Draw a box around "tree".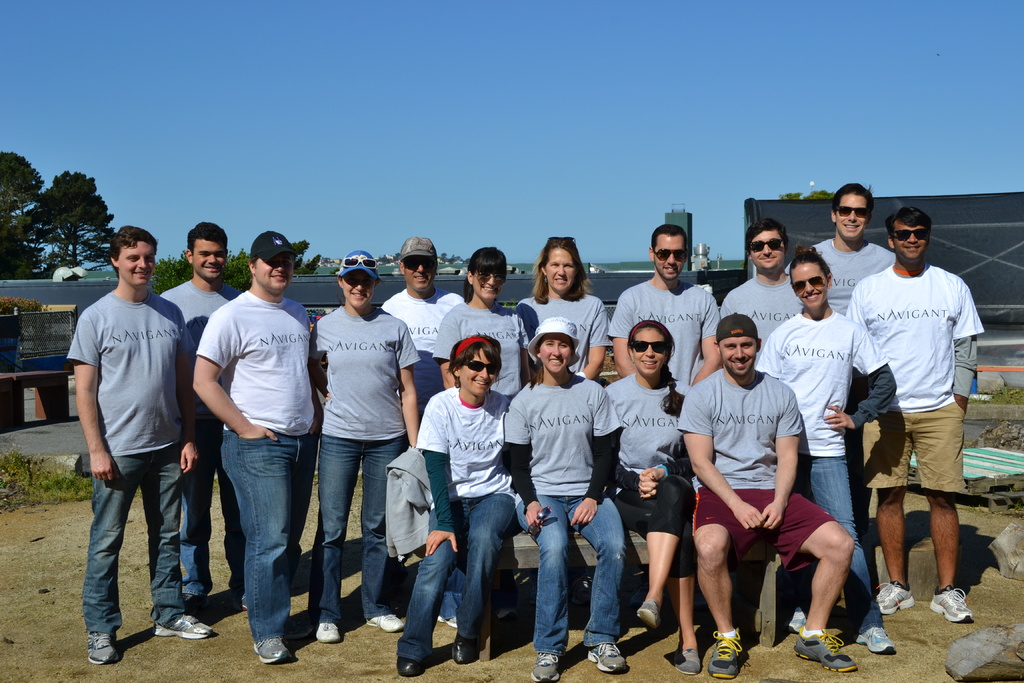
Rect(0, 147, 51, 278).
